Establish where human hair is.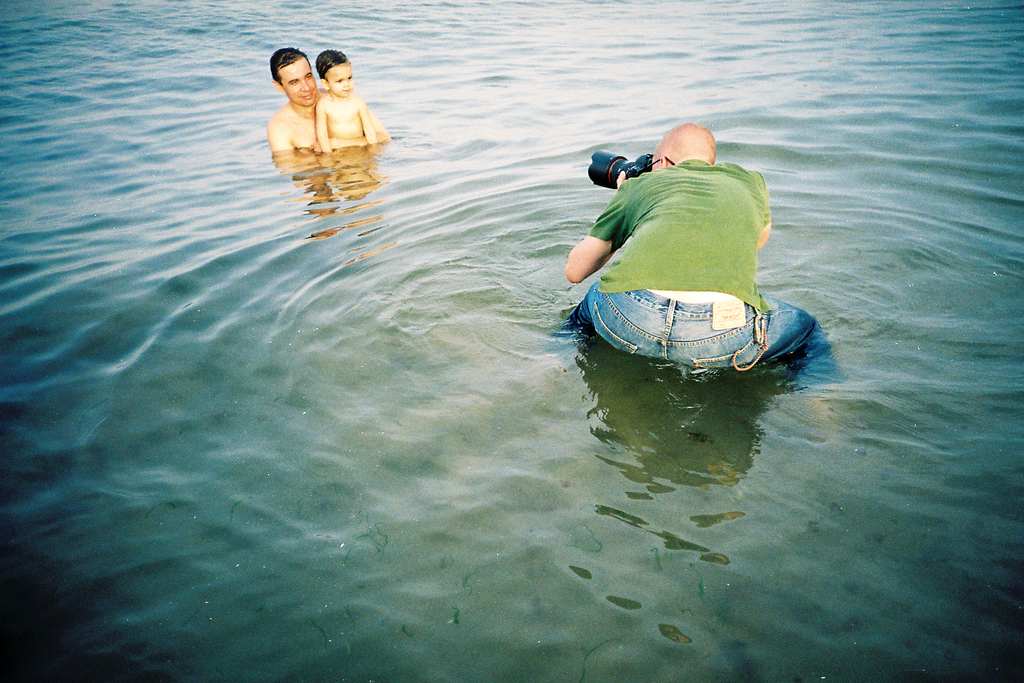
Established at x1=317 y1=47 x2=352 y2=81.
